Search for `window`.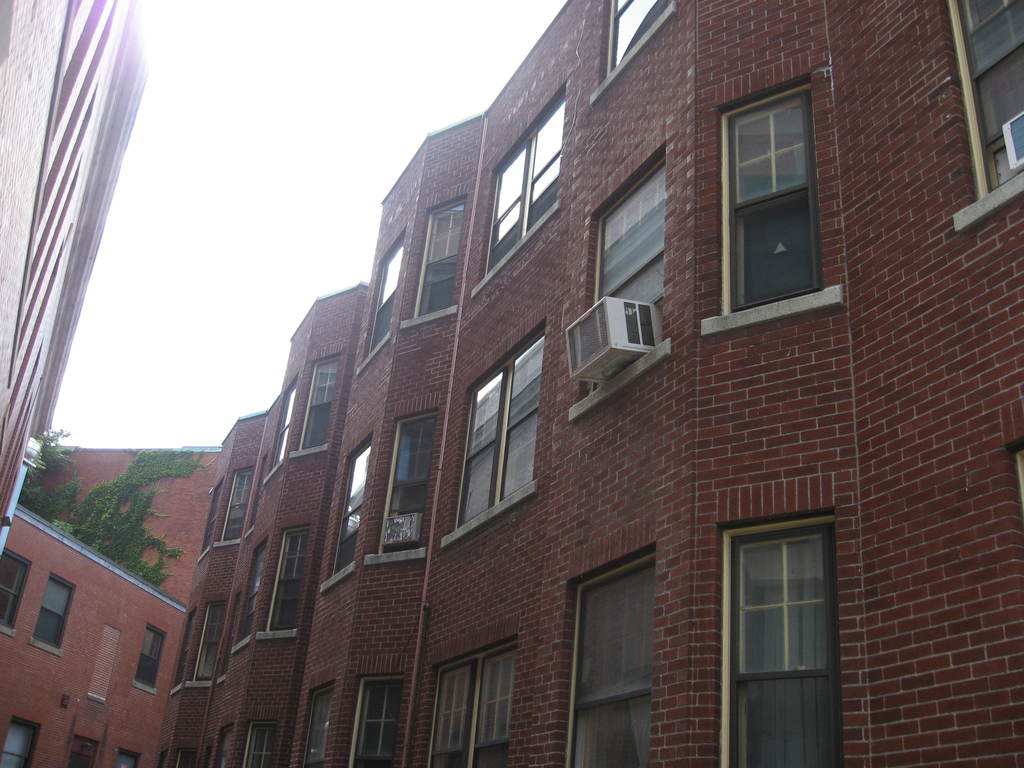
Found at BBox(568, 561, 654, 760).
